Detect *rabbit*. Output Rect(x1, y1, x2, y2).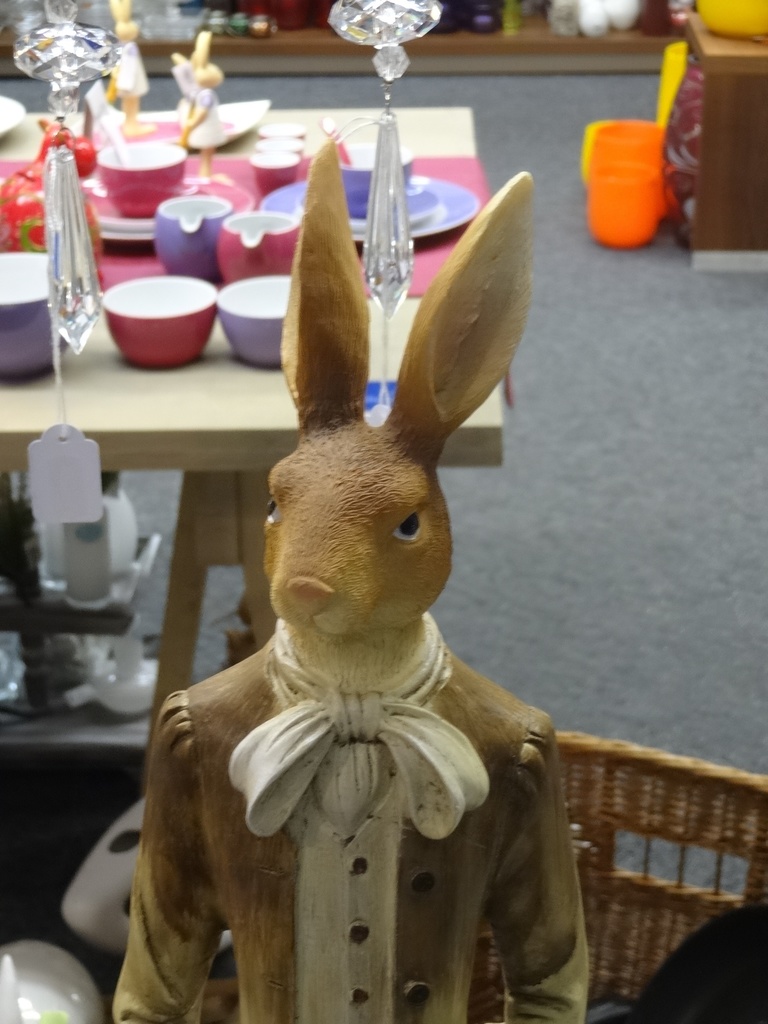
Rect(109, 137, 591, 1023).
